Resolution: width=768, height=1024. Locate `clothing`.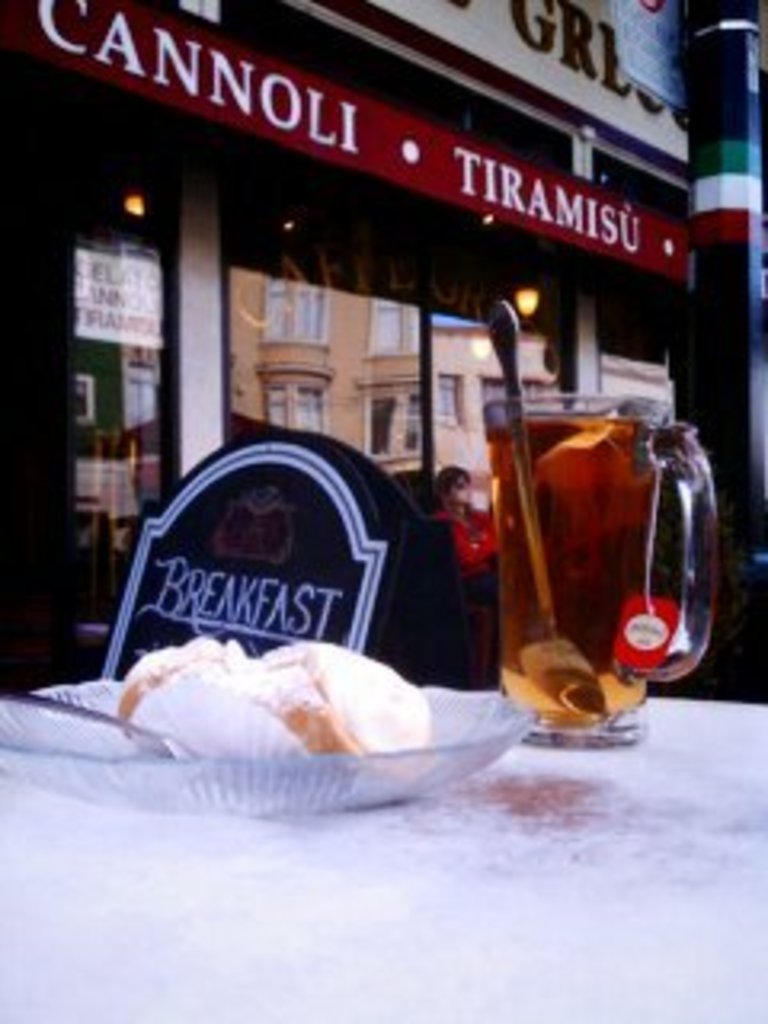
{"x1": 435, "y1": 461, "x2": 502, "y2": 582}.
